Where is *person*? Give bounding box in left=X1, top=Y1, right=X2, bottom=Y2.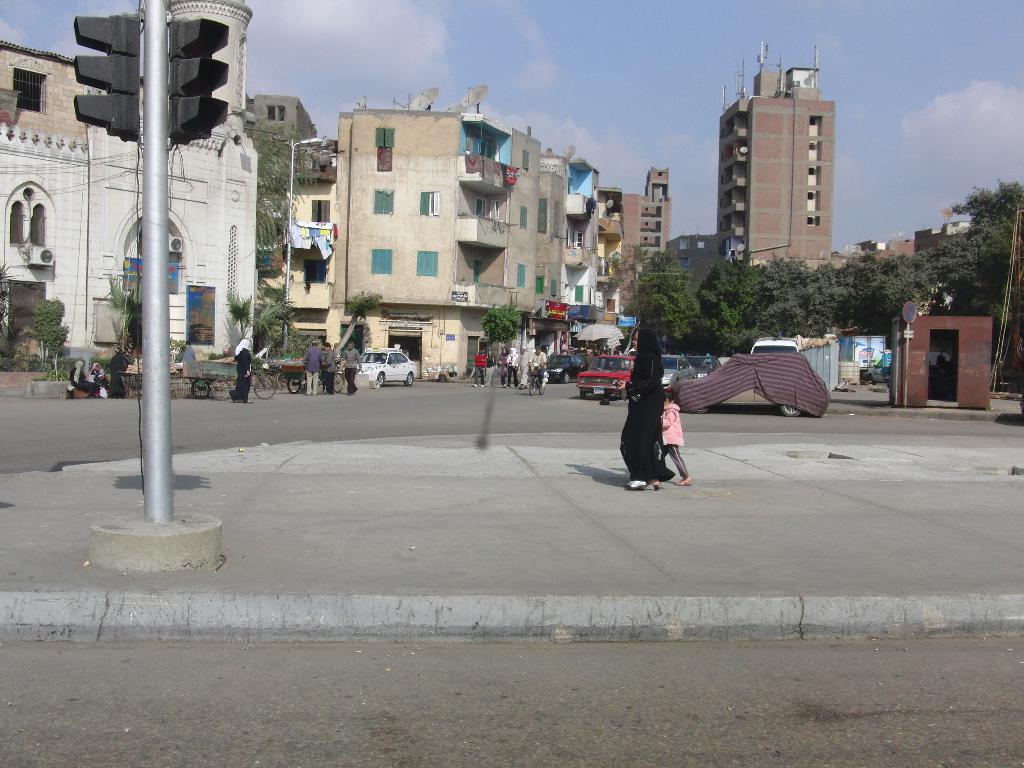
left=496, top=344, right=508, bottom=387.
